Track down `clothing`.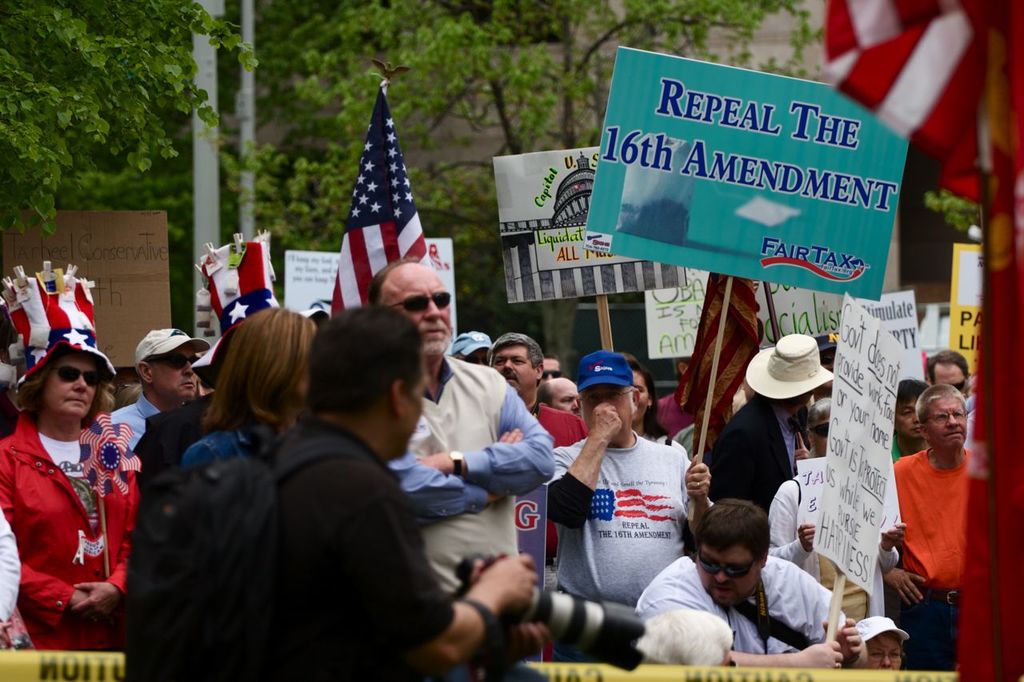
Tracked to l=137, t=393, r=226, b=483.
